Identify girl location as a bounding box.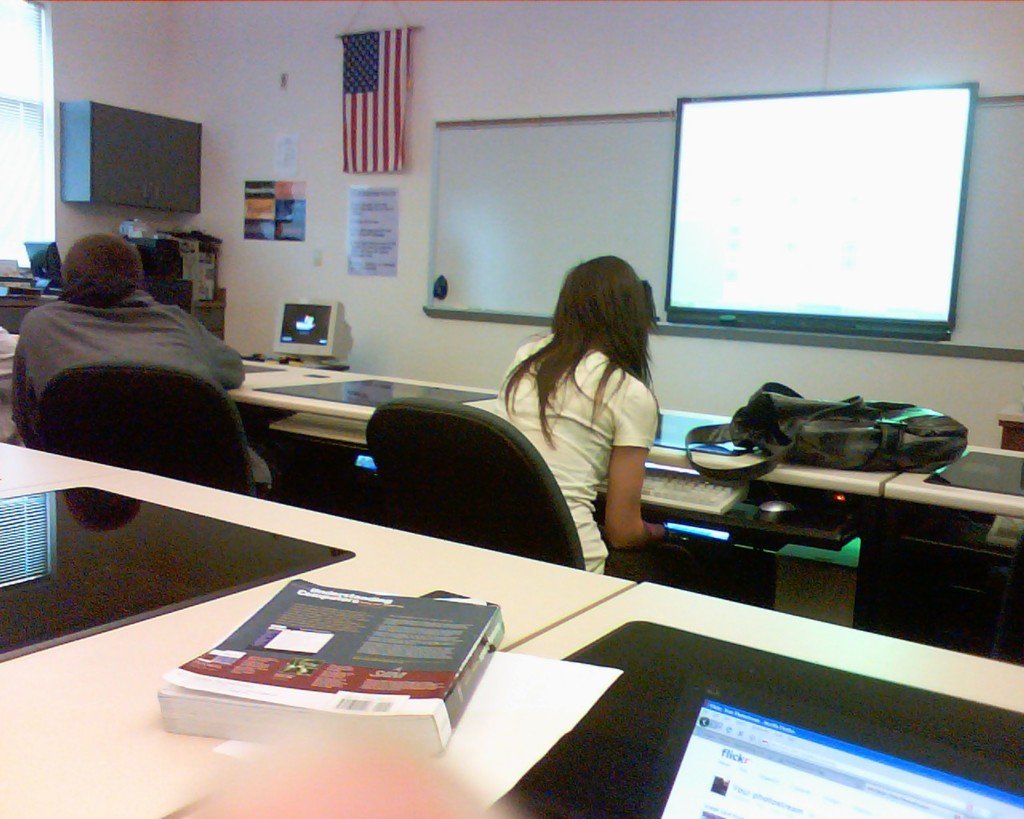
(499,254,672,573).
